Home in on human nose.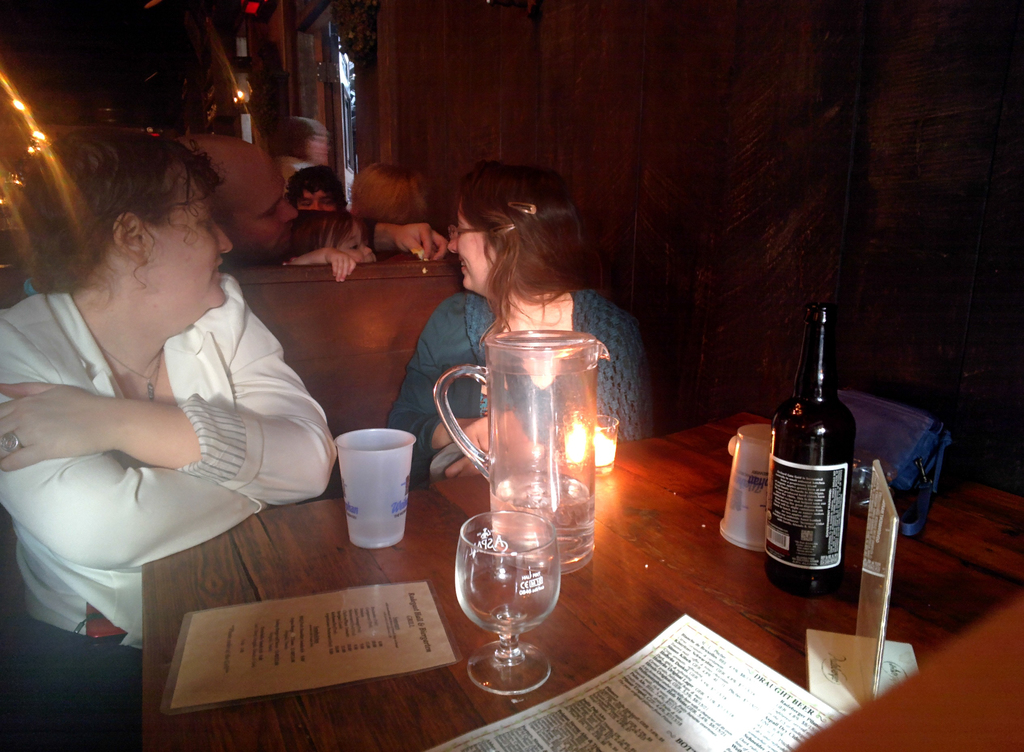
Homed in at x1=284, y1=199, x2=297, y2=222.
